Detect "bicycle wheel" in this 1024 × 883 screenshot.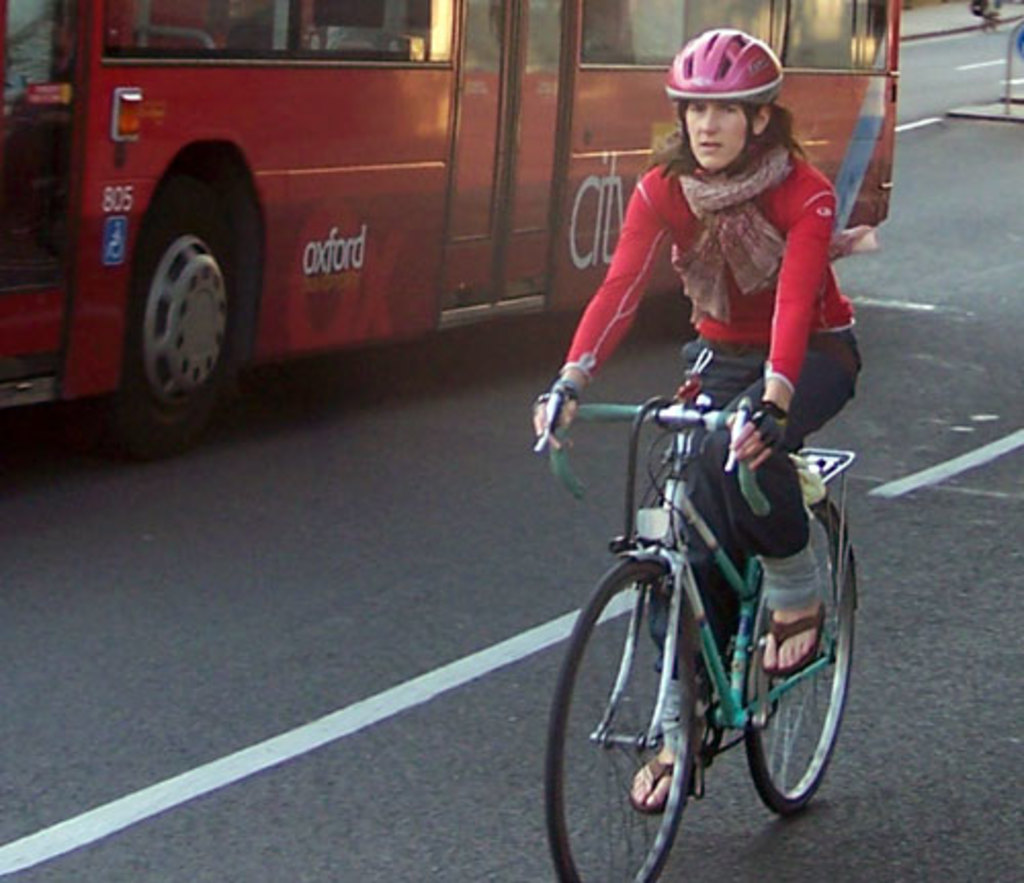
Detection: (x1=553, y1=563, x2=702, y2=881).
